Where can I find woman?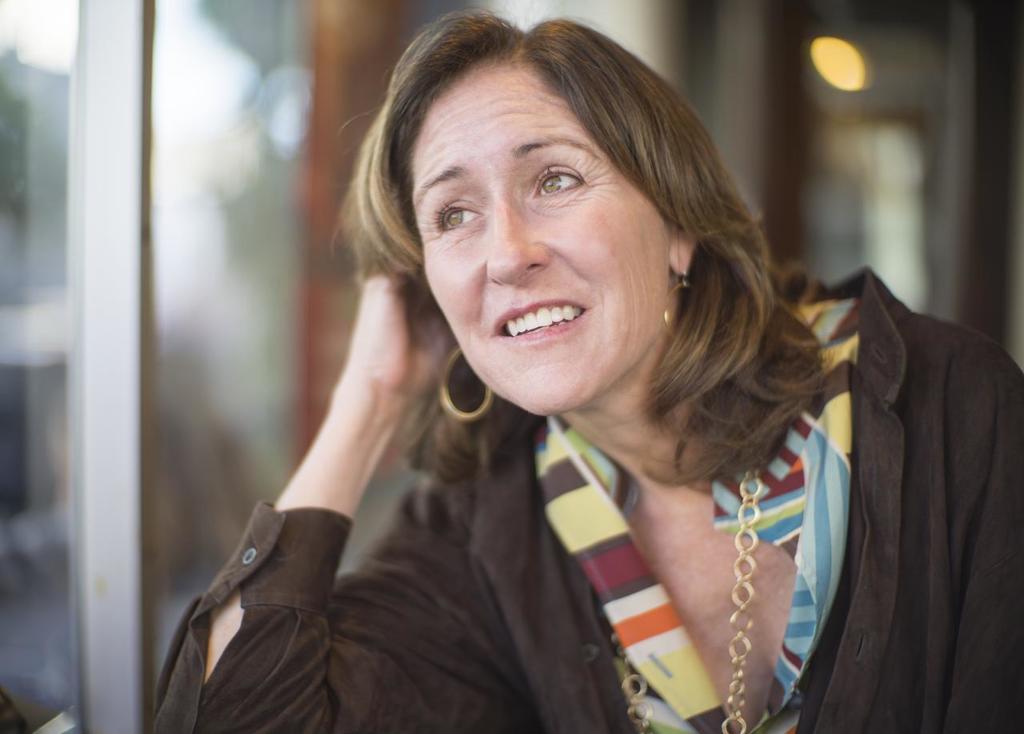
You can find it at [x1=138, y1=10, x2=1023, y2=733].
